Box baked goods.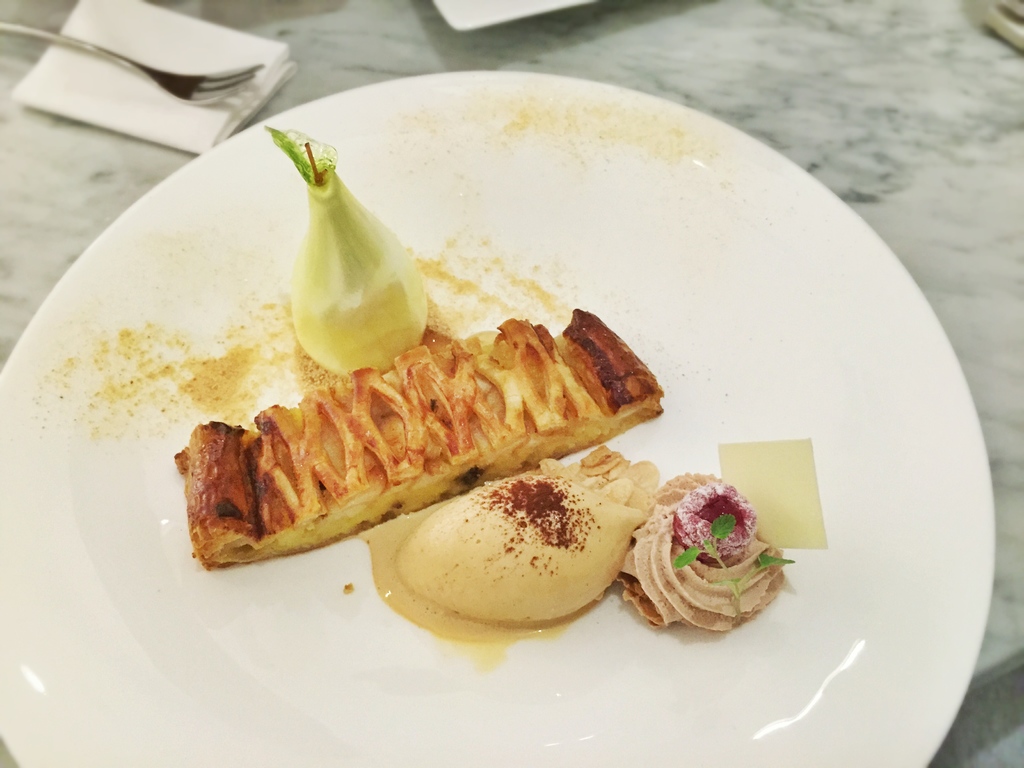
(left=177, top=298, right=662, bottom=574).
